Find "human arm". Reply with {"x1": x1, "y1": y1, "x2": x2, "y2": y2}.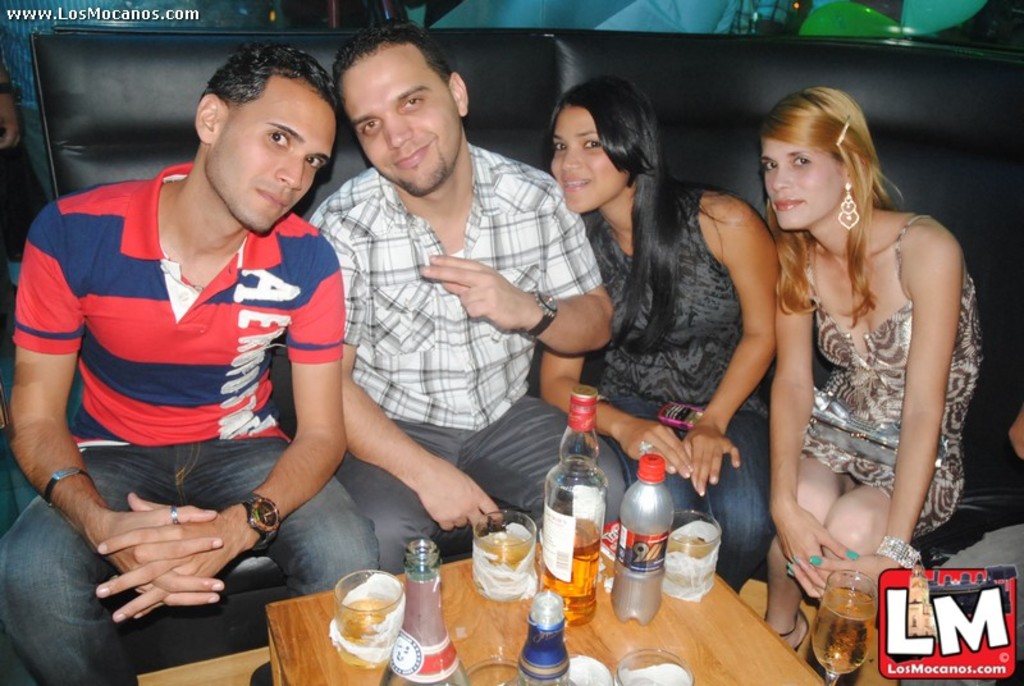
{"x1": 416, "y1": 170, "x2": 613, "y2": 357}.
